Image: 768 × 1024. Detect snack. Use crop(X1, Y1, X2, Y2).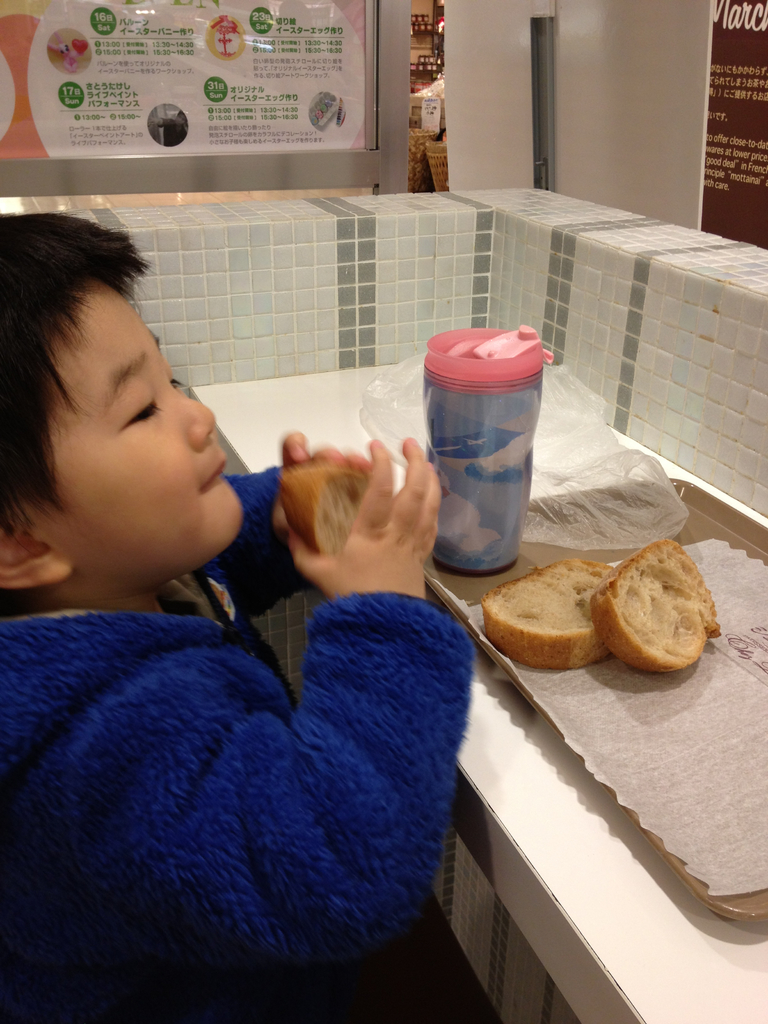
crop(273, 461, 387, 548).
